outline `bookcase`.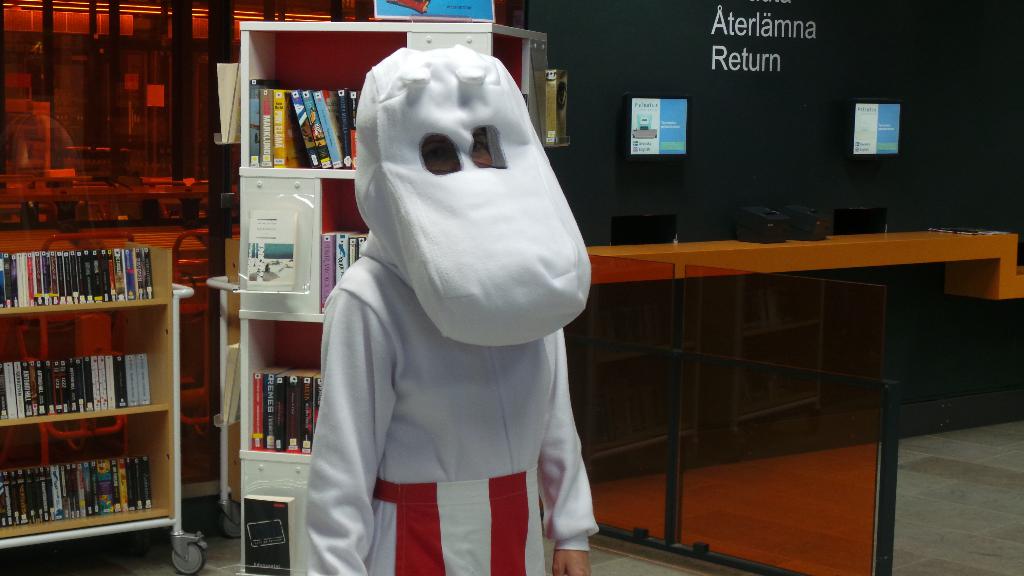
Outline: 239/23/544/575.
